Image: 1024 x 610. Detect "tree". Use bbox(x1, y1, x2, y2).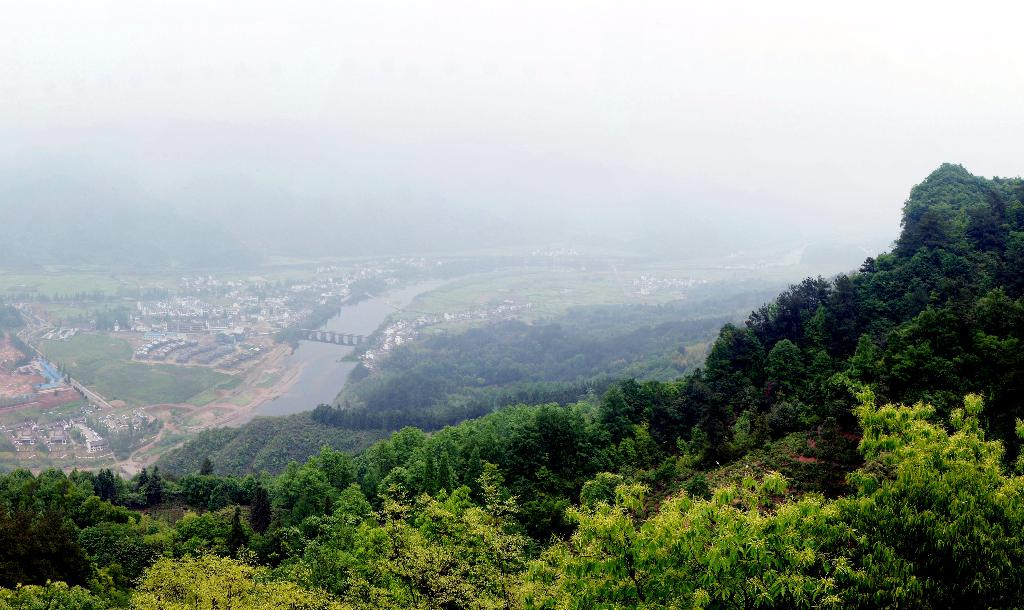
bbox(95, 308, 119, 326).
